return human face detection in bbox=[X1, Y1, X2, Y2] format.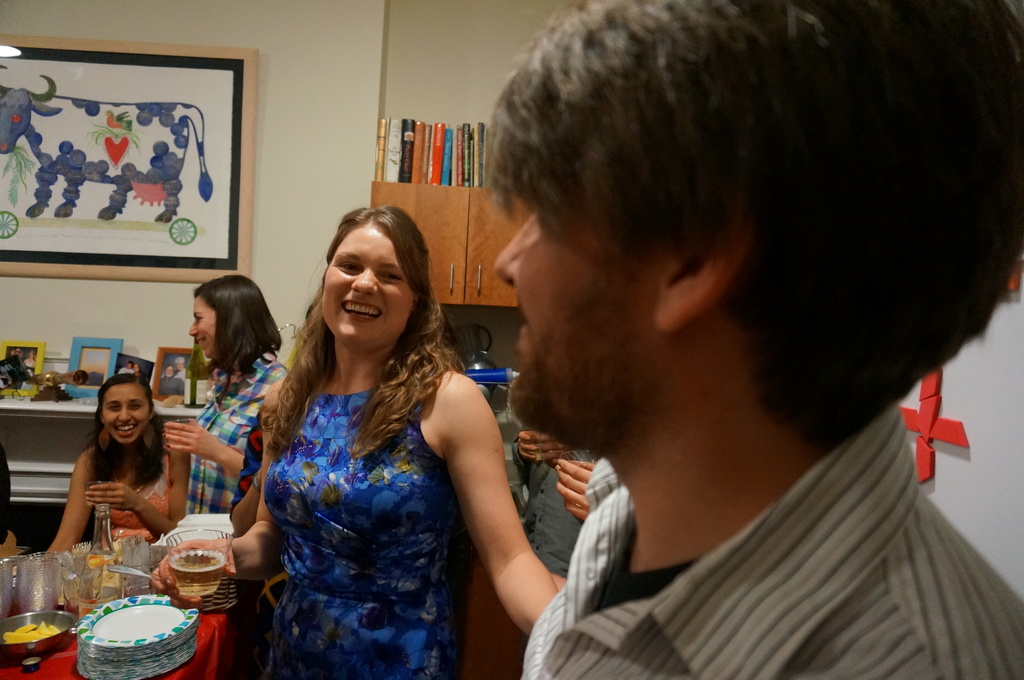
bbox=[102, 381, 148, 445].
